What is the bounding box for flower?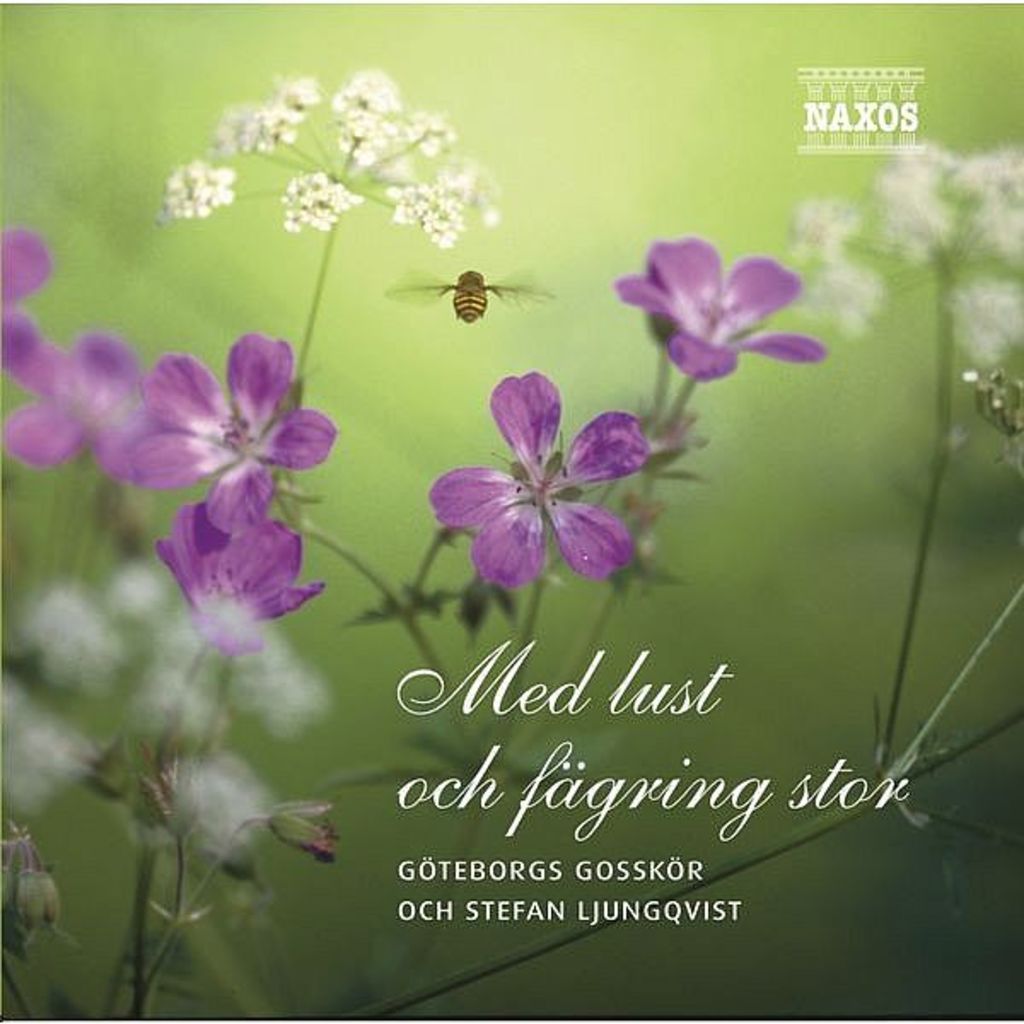
<box>416,352,678,601</box>.
